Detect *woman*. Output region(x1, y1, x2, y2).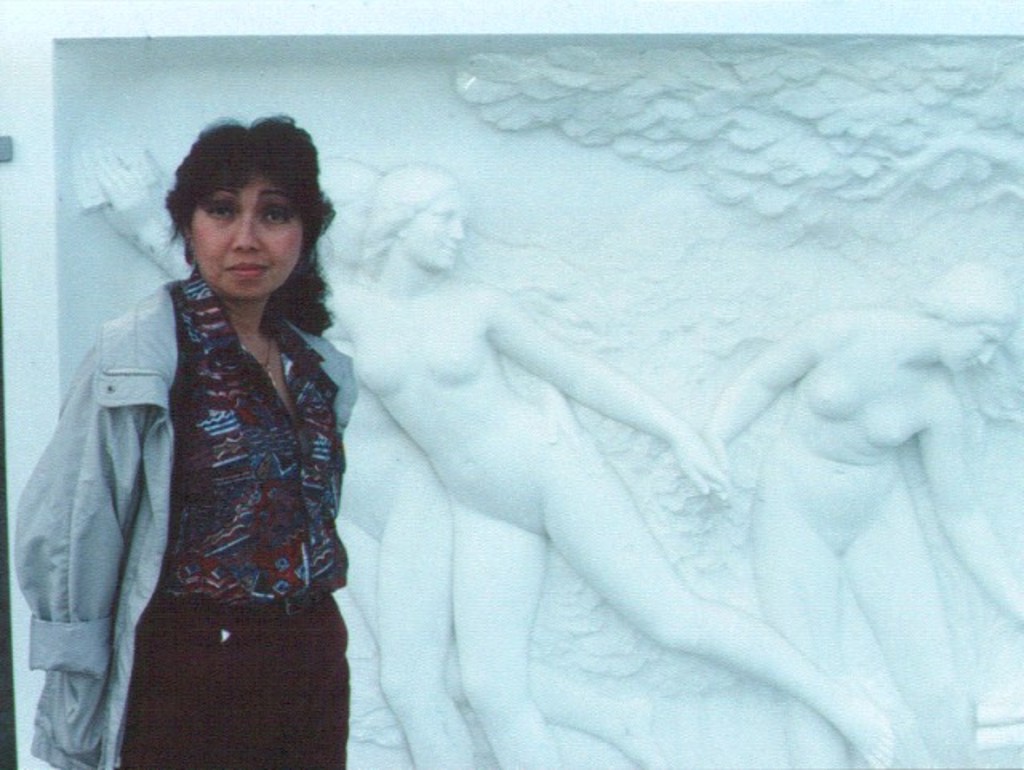
region(83, 158, 896, 768).
